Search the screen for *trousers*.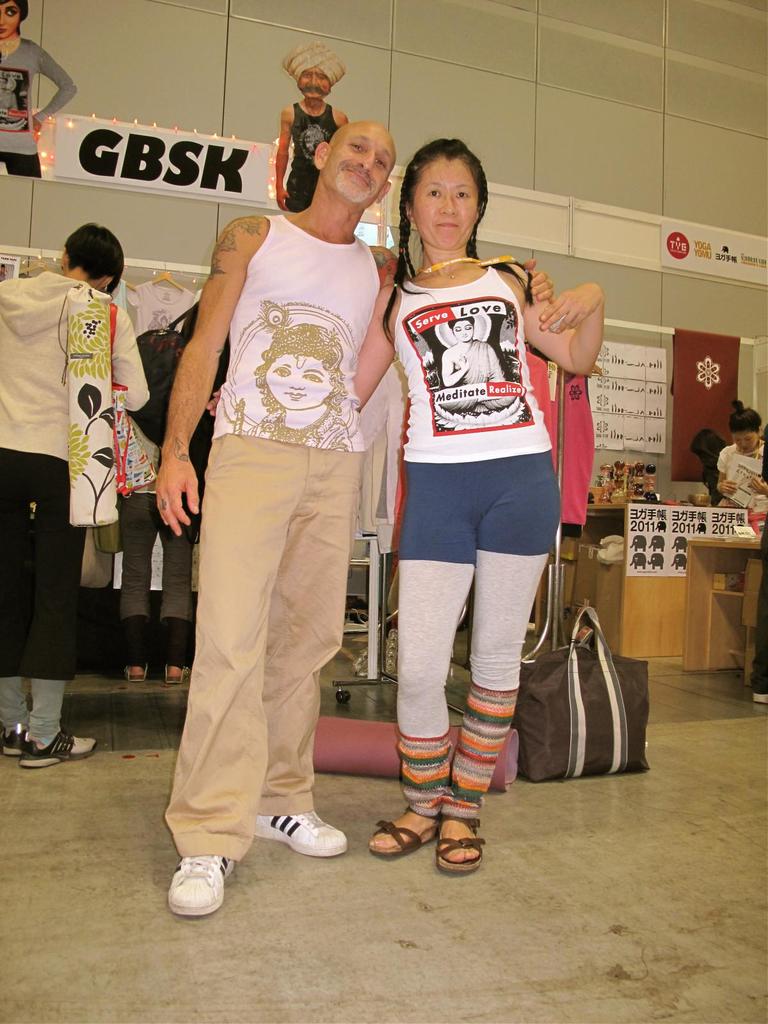
Found at (x1=120, y1=497, x2=196, y2=664).
